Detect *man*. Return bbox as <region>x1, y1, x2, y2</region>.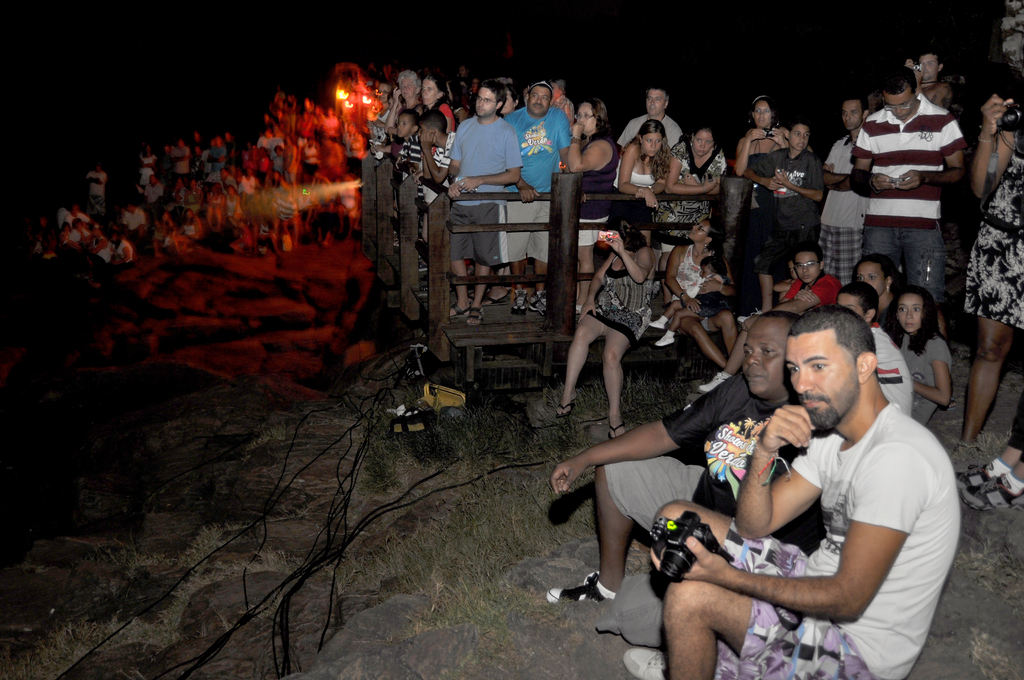
<region>438, 77, 518, 326</region>.
